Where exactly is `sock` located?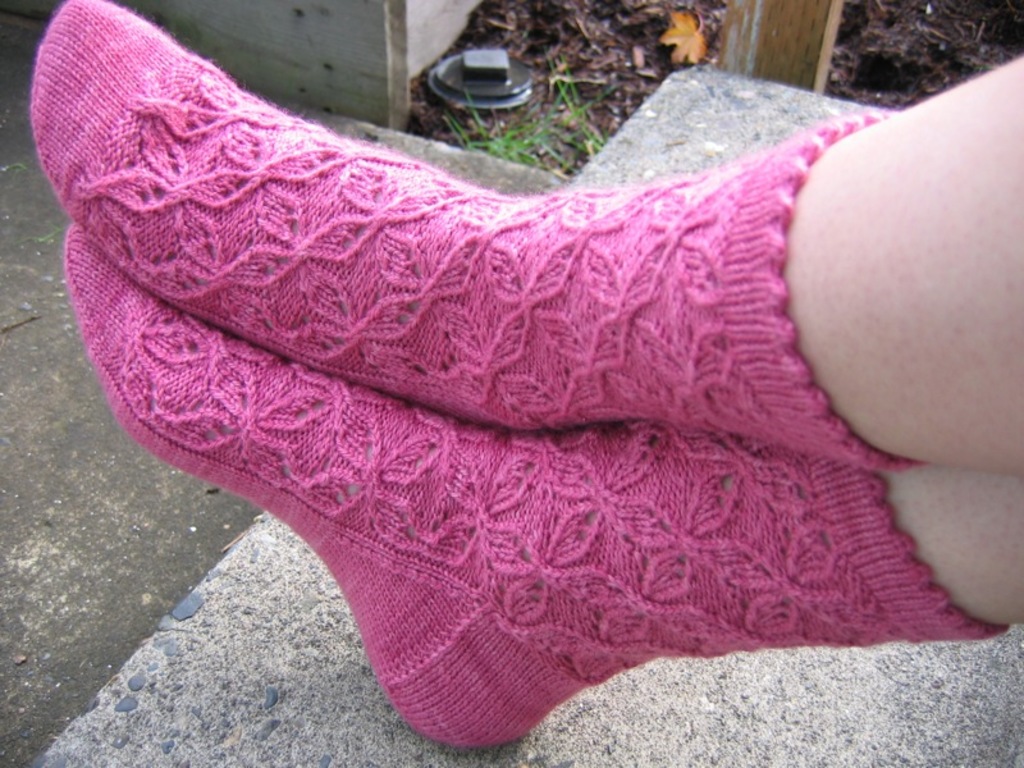
Its bounding box is 60, 214, 1007, 749.
